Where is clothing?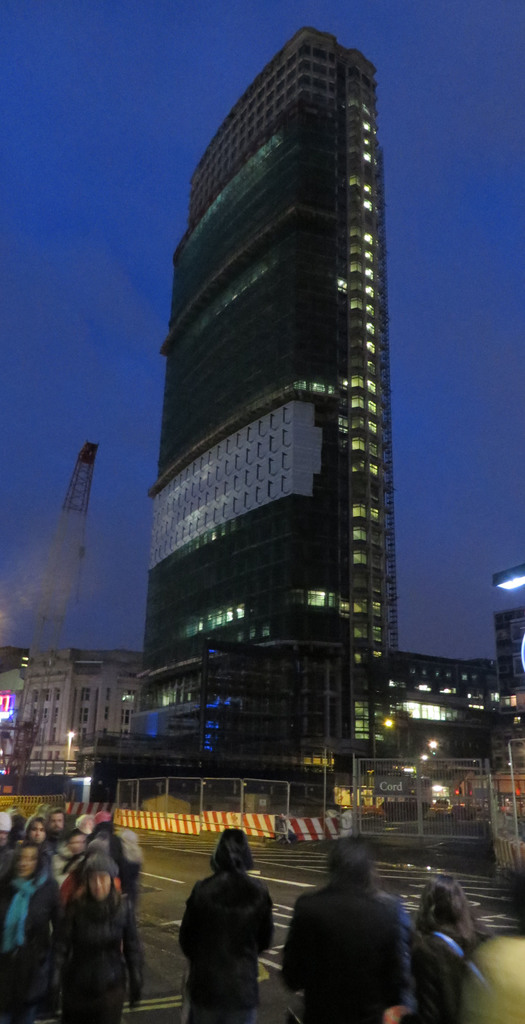
crop(421, 920, 473, 1023).
